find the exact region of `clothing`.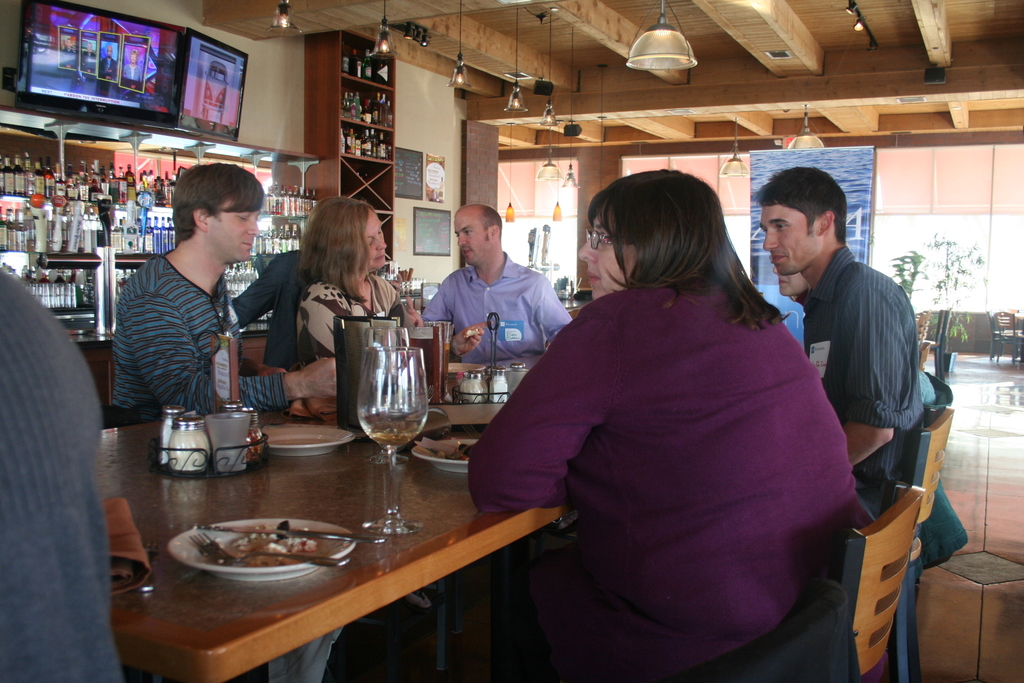
Exact region: (x1=231, y1=248, x2=299, y2=369).
